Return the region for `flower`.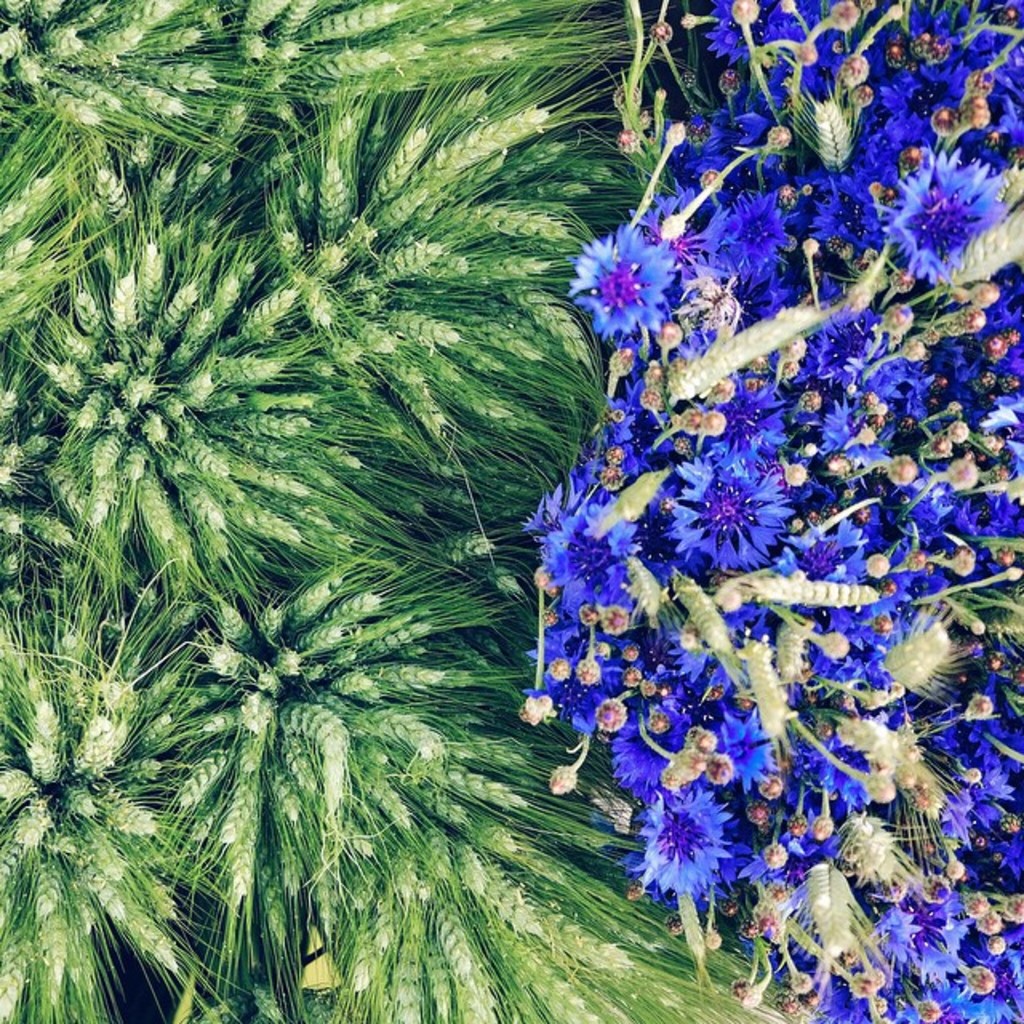
(634,790,755,918).
